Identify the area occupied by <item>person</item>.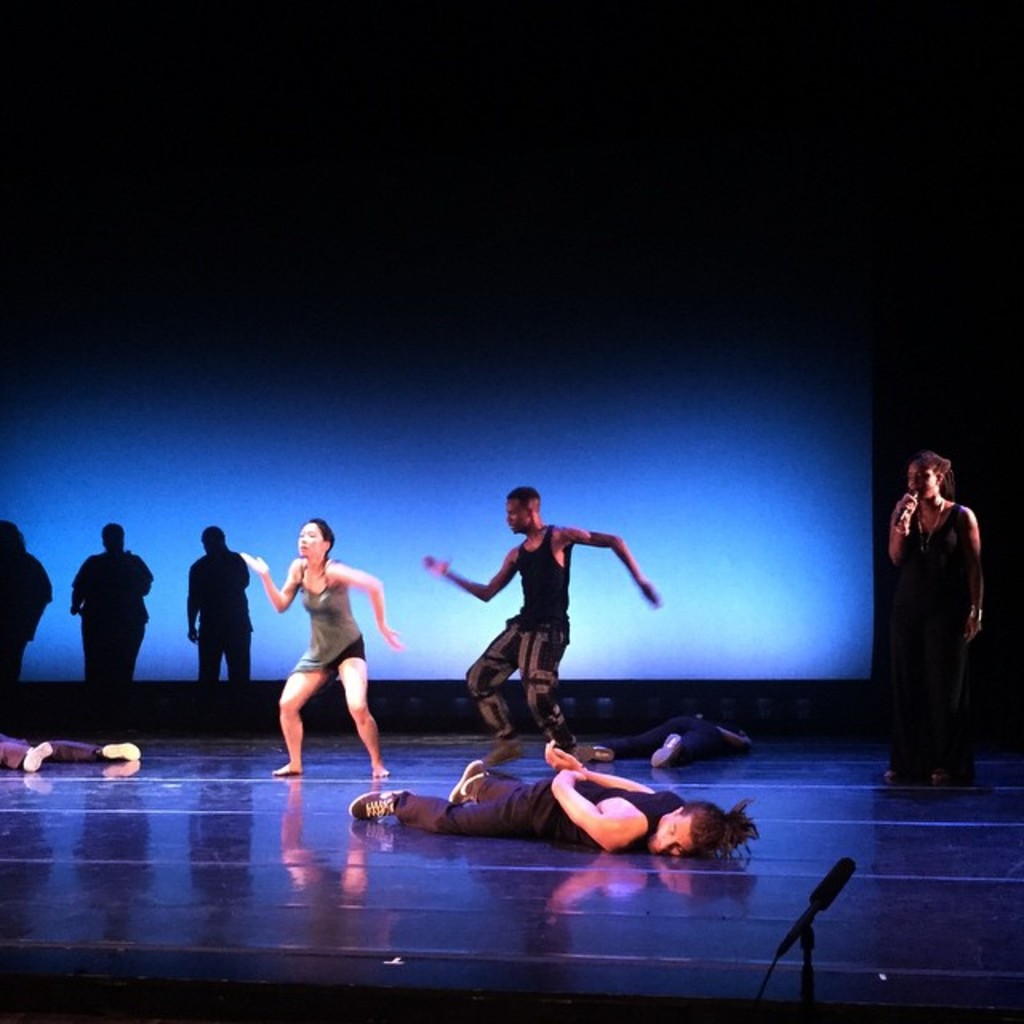
Area: detection(890, 453, 987, 789).
